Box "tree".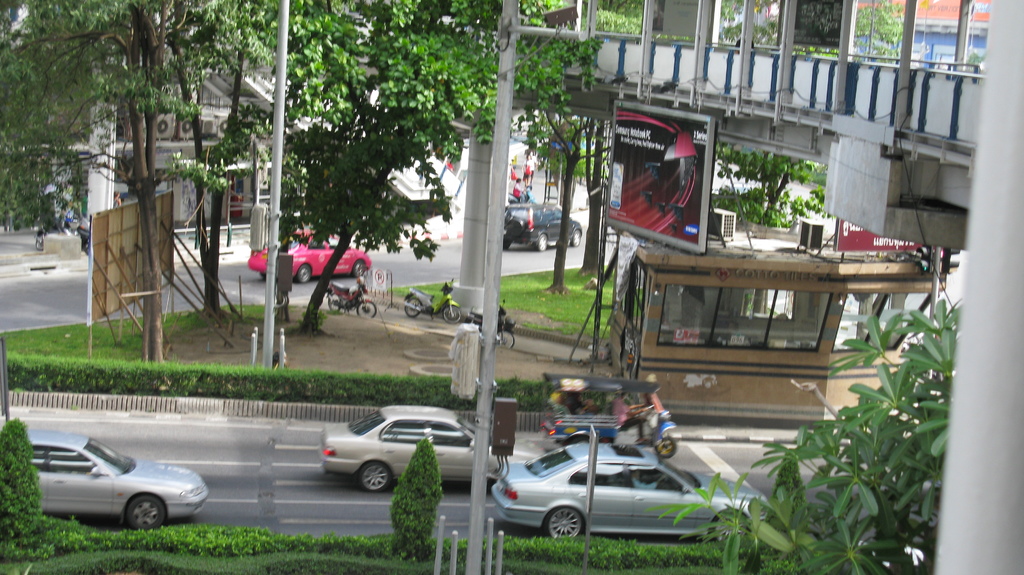
{"x1": 712, "y1": 142, "x2": 827, "y2": 228}.
